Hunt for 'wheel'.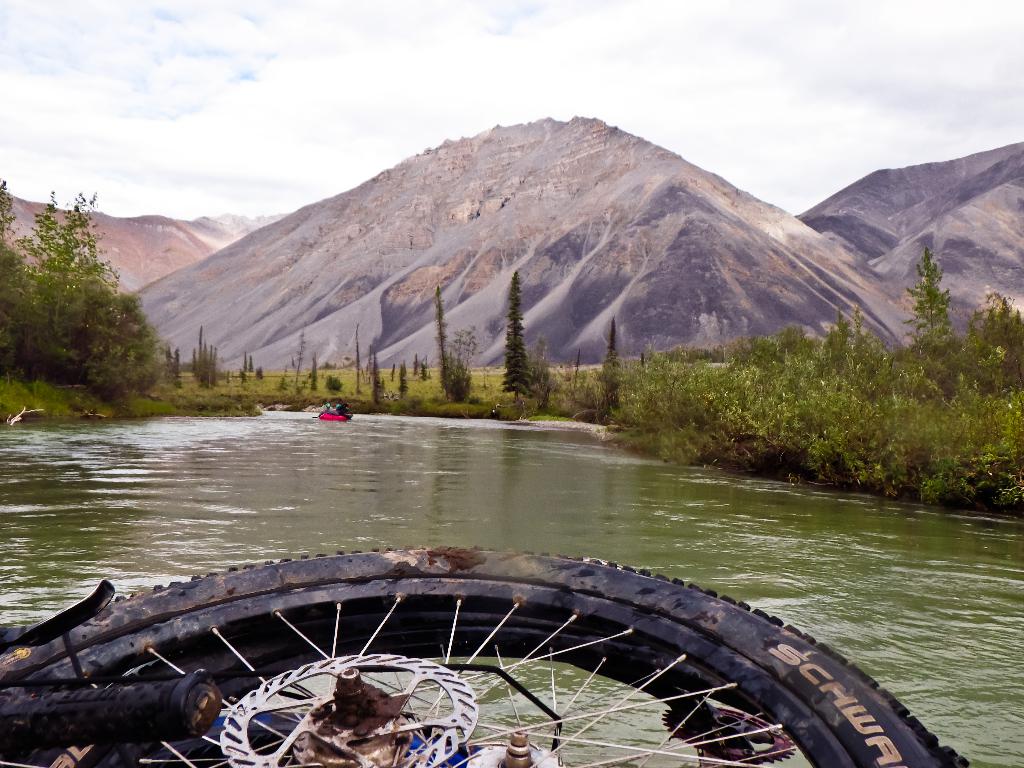
Hunted down at box(66, 552, 909, 758).
